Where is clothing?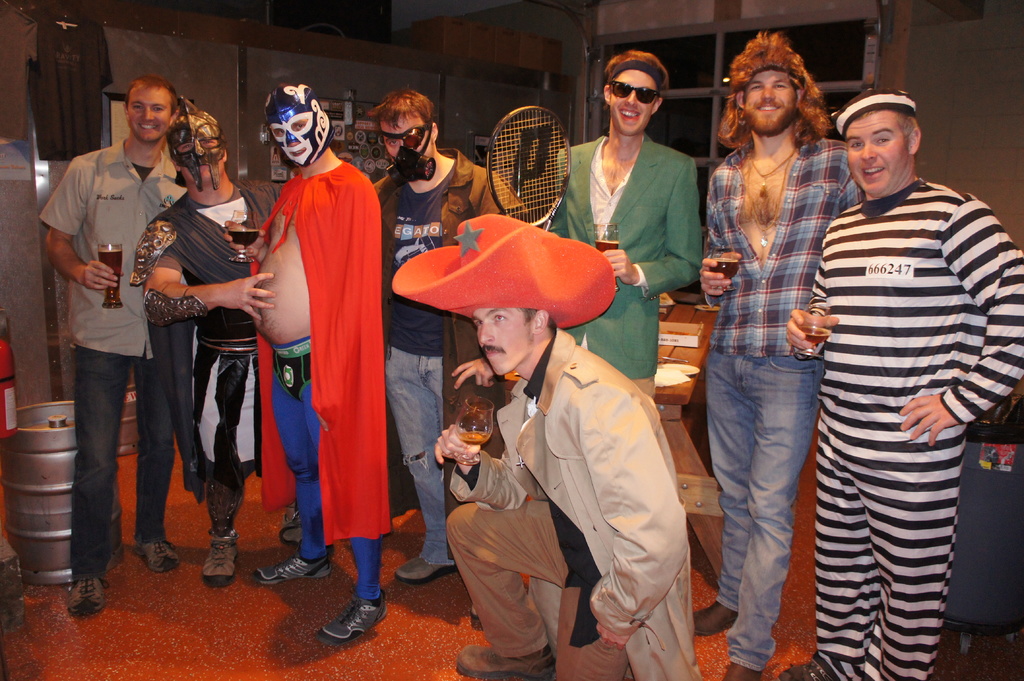
{"x1": 246, "y1": 161, "x2": 394, "y2": 611}.
